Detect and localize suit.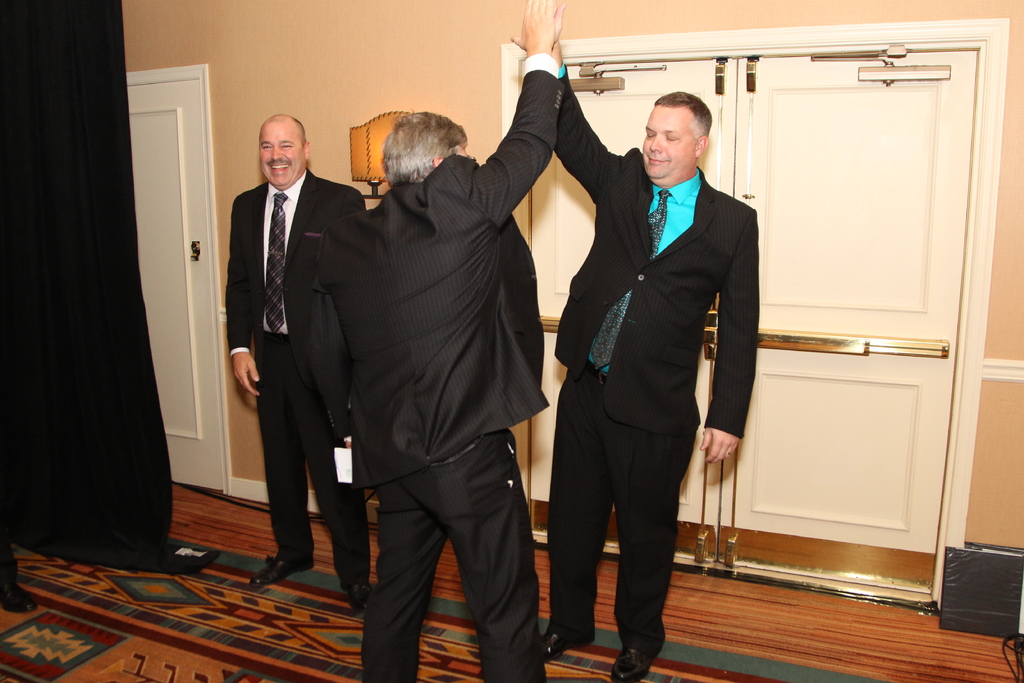
Localized at locate(225, 183, 361, 580).
